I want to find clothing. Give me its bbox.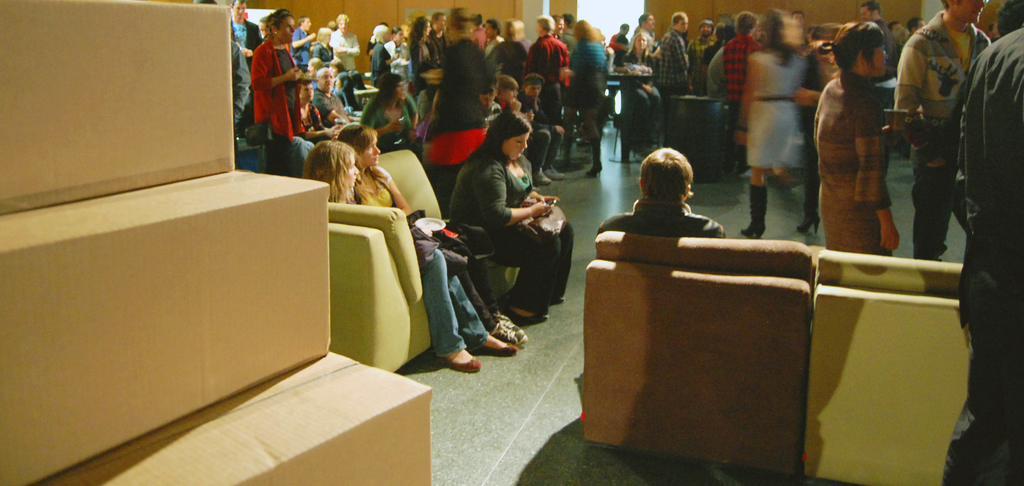
left=452, top=151, right=565, bottom=315.
